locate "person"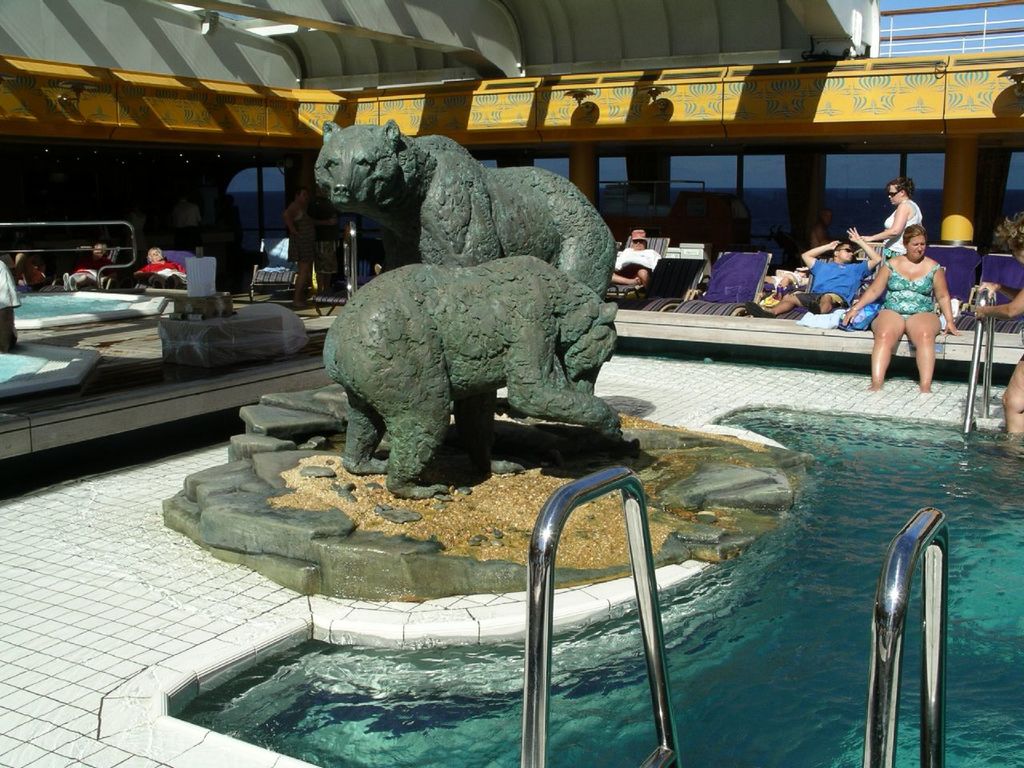
x1=312 y1=185 x2=334 y2=290
